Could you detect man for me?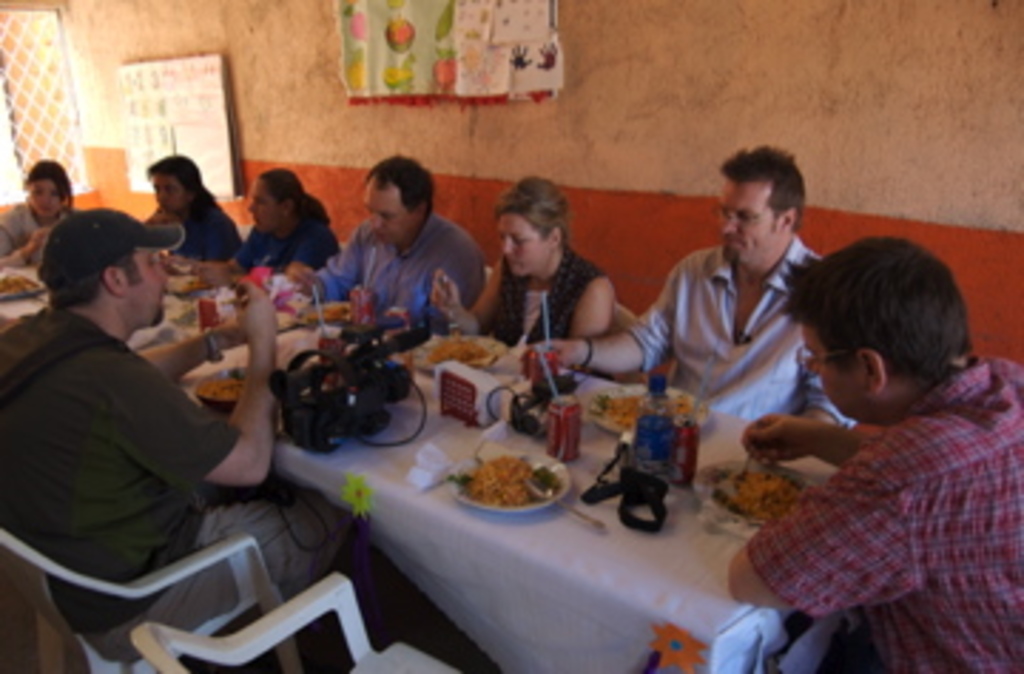
Detection result: l=128, t=154, r=247, b=267.
